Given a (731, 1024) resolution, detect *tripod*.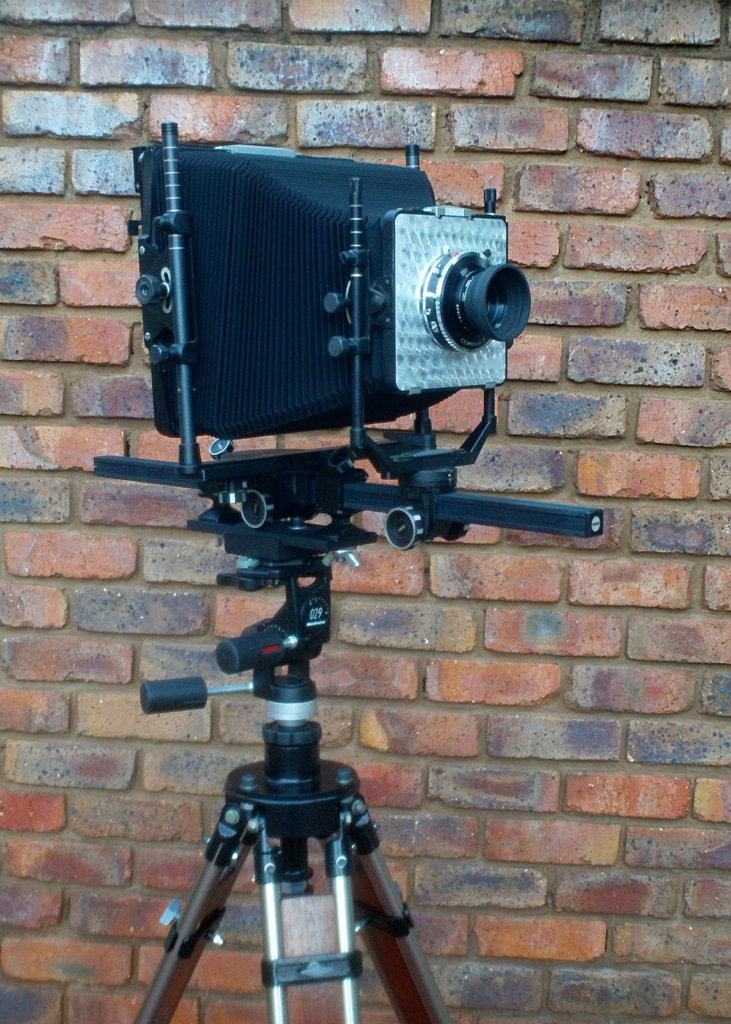
(129, 561, 456, 1023).
